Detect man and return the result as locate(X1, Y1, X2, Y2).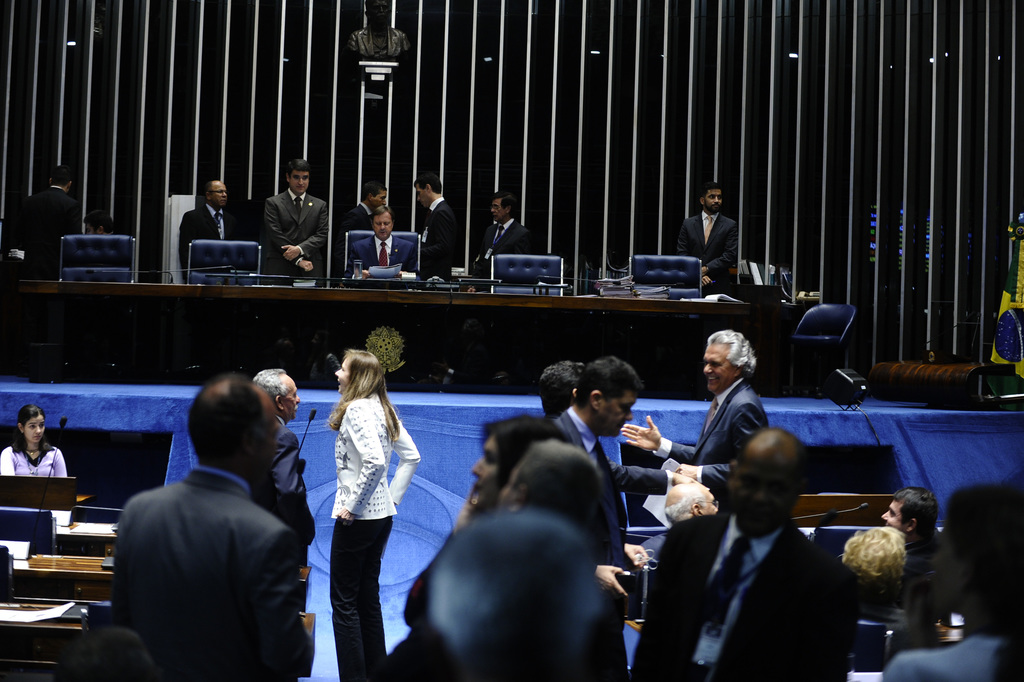
locate(342, 207, 419, 279).
